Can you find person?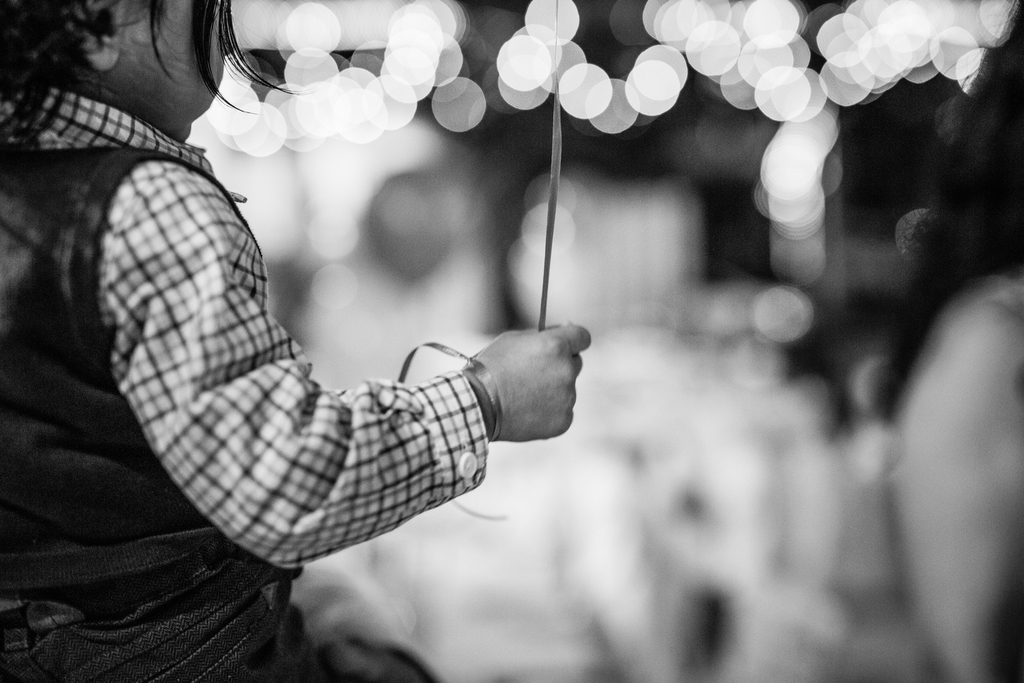
Yes, bounding box: [x1=6, y1=28, x2=662, y2=663].
